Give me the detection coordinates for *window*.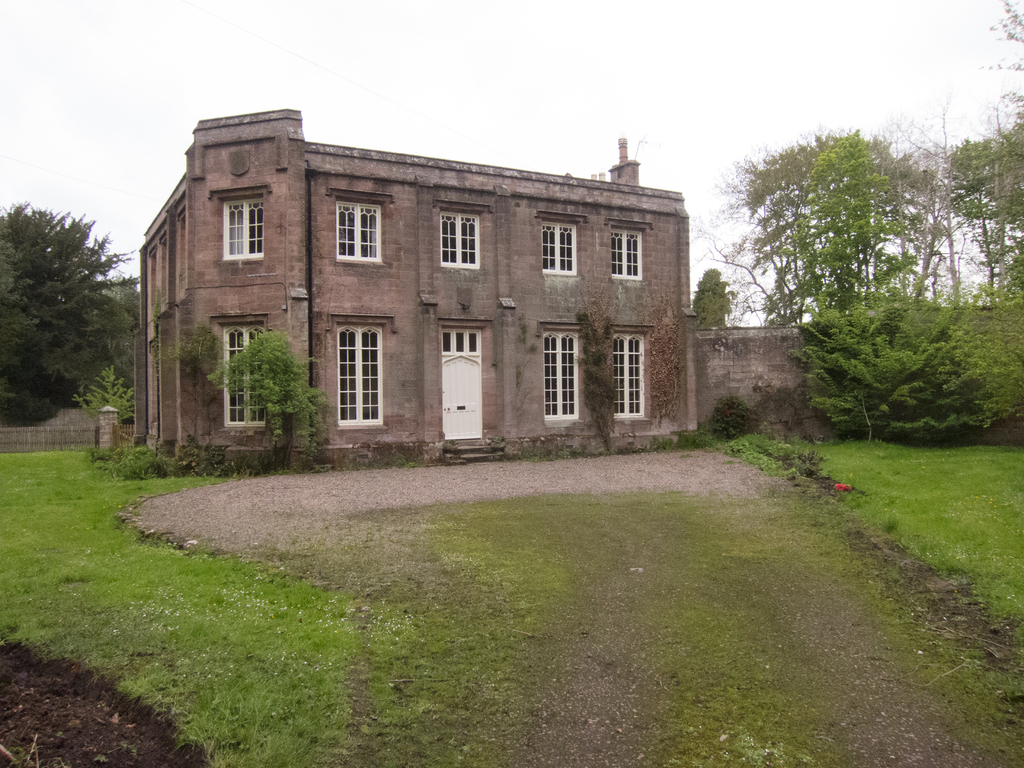
select_region(543, 220, 580, 276).
